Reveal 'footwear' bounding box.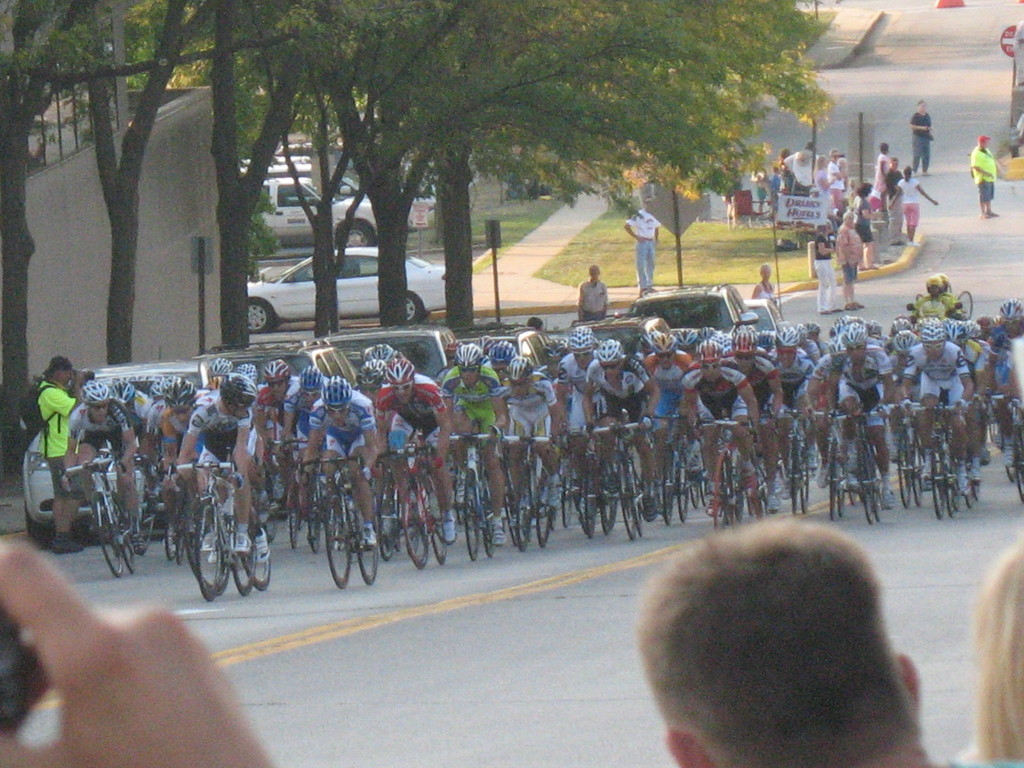
Revealed: detection(53, 534, 86, 552).
